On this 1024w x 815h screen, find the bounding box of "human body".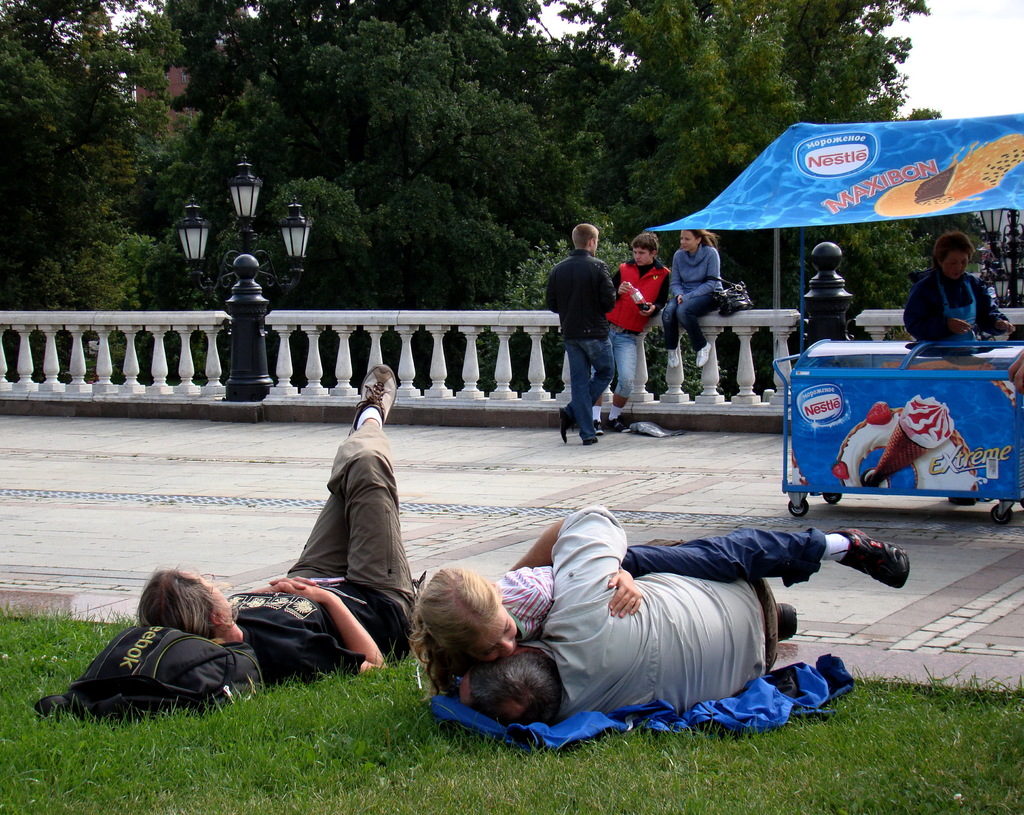
Bounding box: region(545, 243, 630, 444).
